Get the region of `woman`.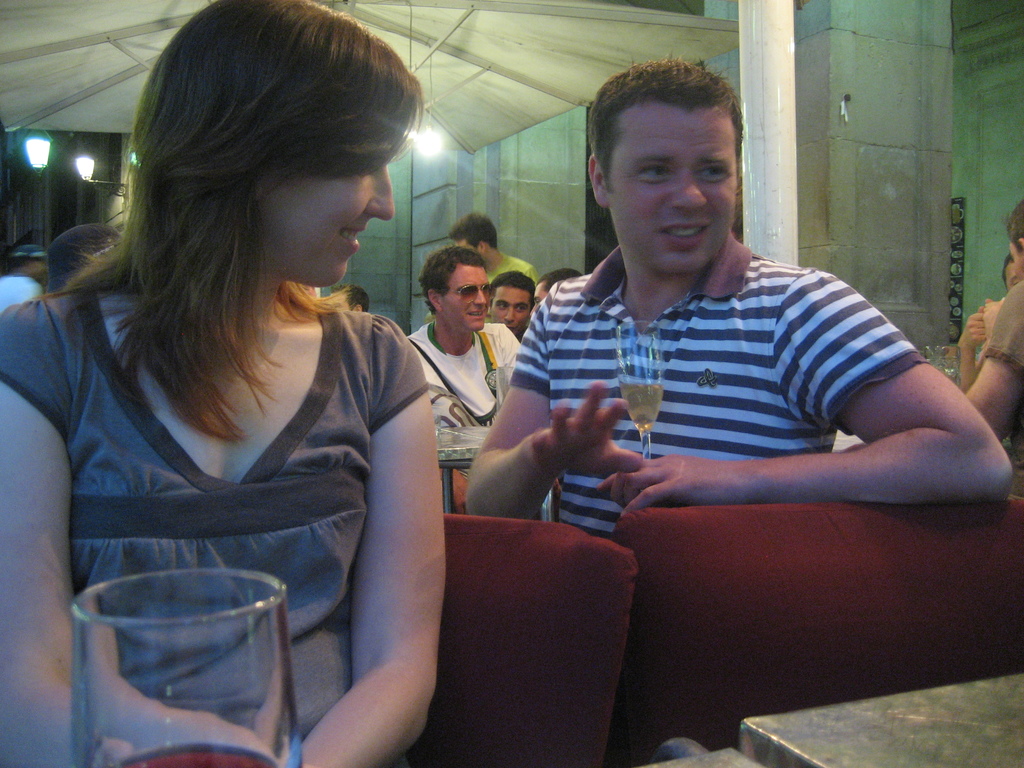
x1=40, y1=23, x2=488, y2=758.
